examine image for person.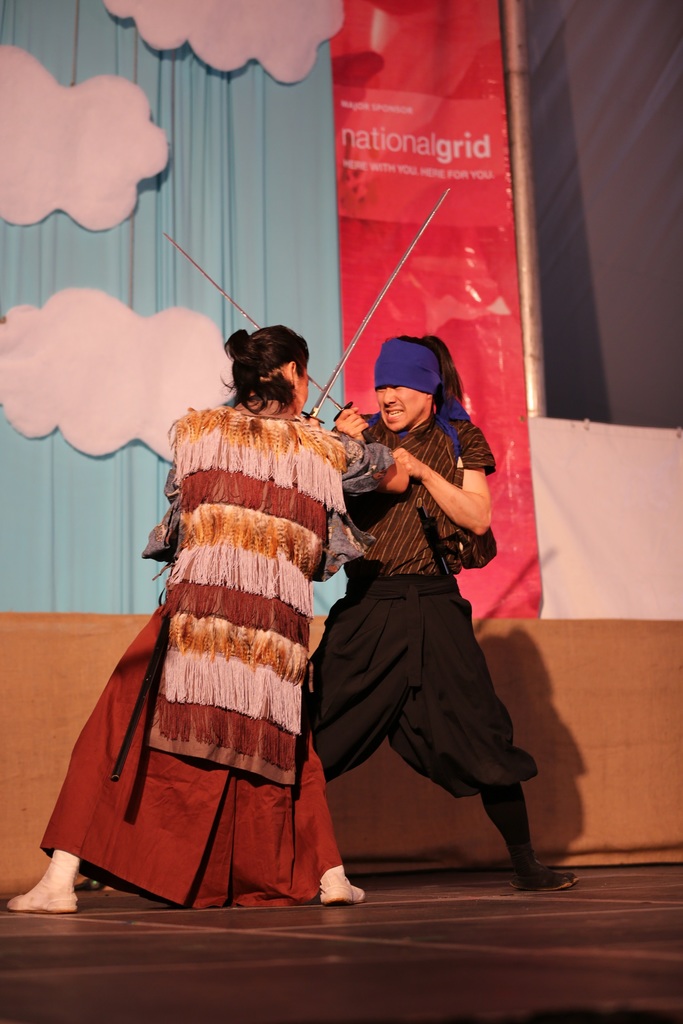
Examination result: l=2, t=330, r=373, b=908.
